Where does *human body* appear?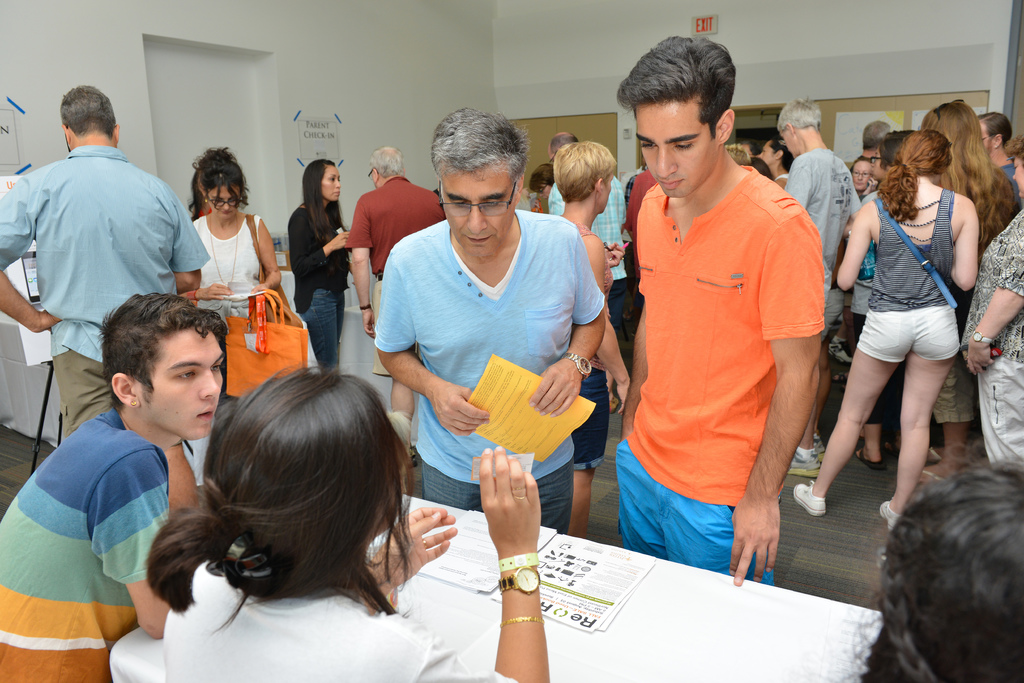
Appears at box=[600, 59, 863, 629].
